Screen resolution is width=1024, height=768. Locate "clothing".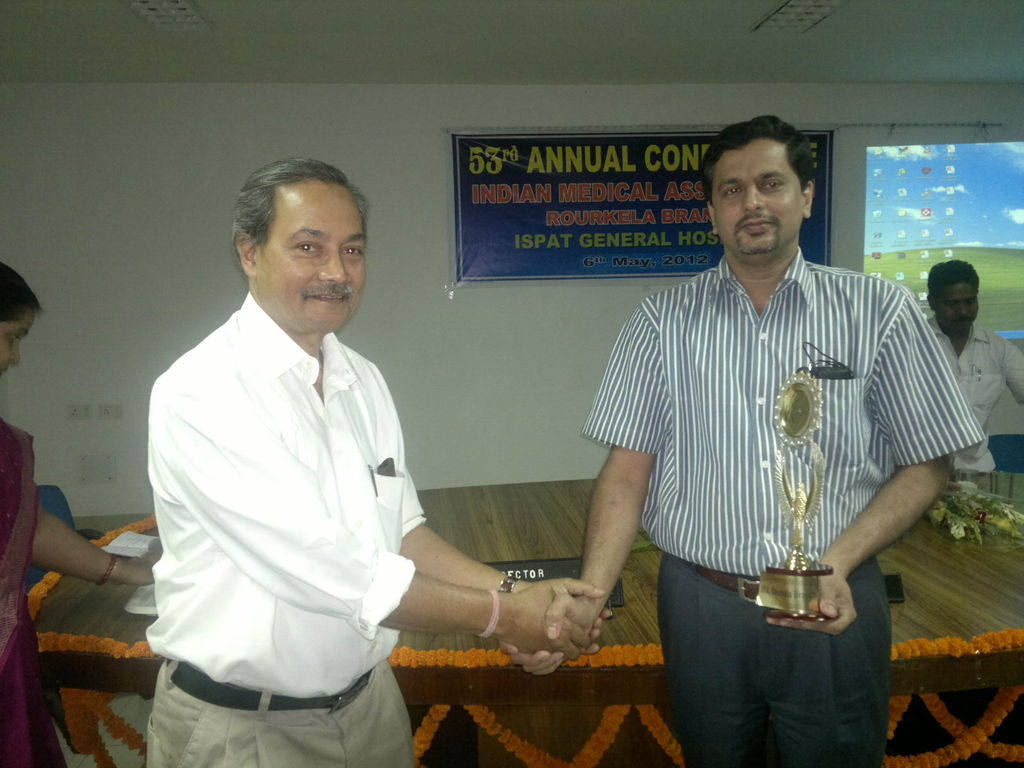
[x1=584, y1=240, x2=986, y2=767].
